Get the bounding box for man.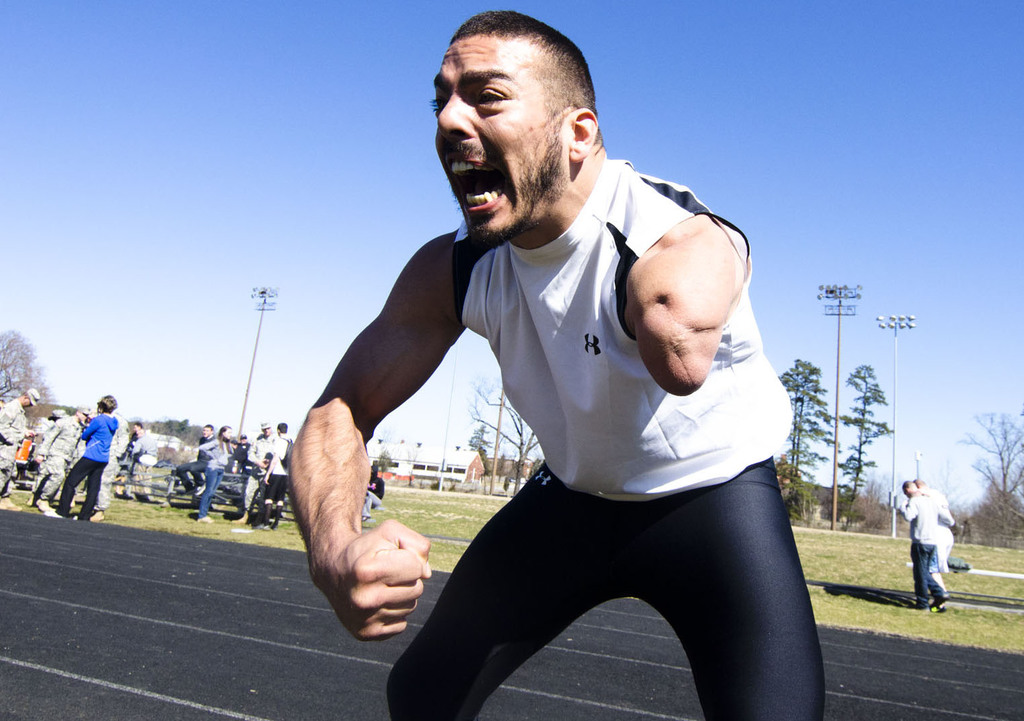
<box>25,406,89,509</box>.
